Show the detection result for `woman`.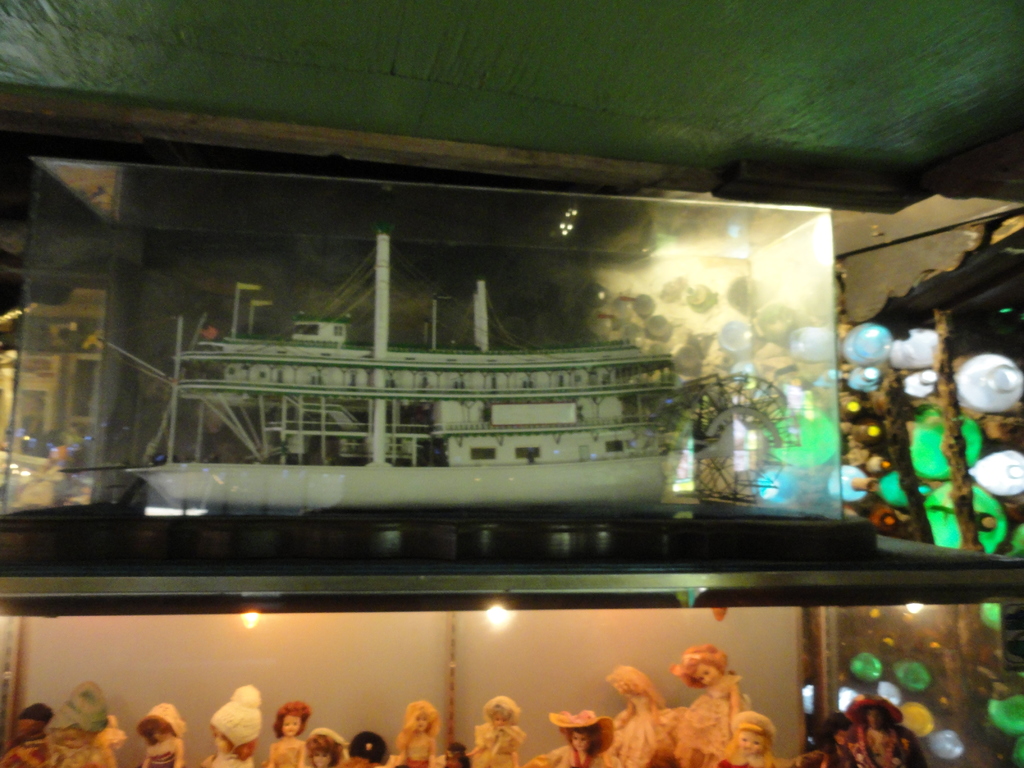
463:695:530:767.
